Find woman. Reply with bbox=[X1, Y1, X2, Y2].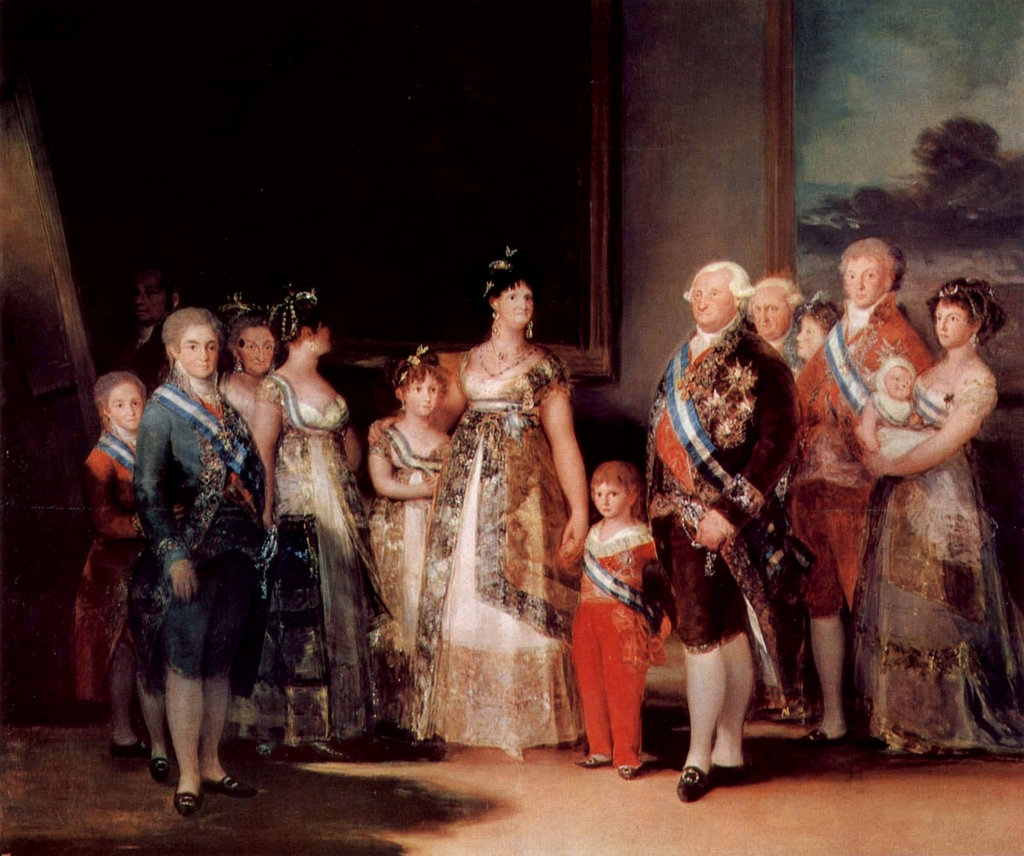
bbox=[792, 284, 852, 359].
